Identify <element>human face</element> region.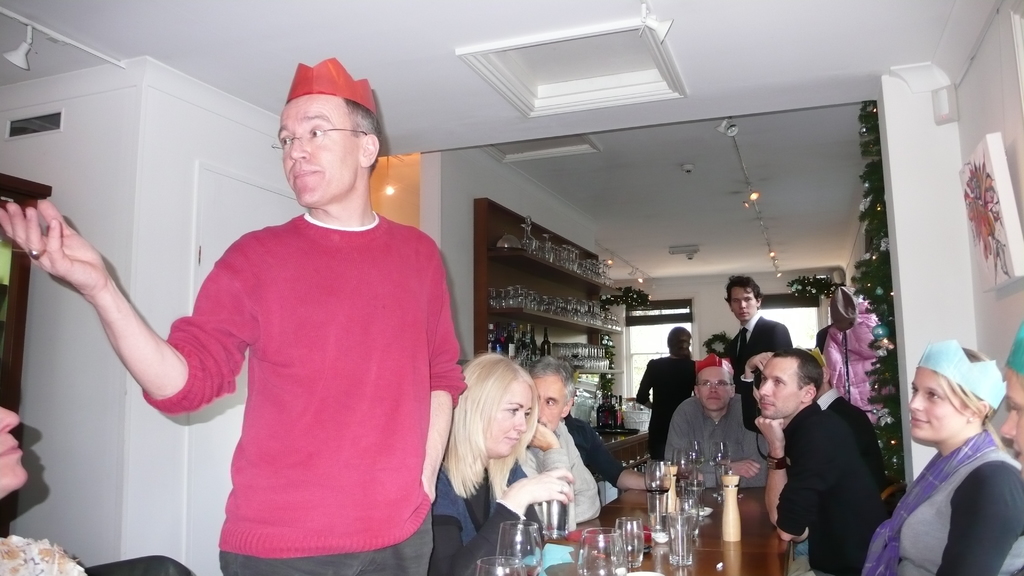
Region: 758,357,800,419.
